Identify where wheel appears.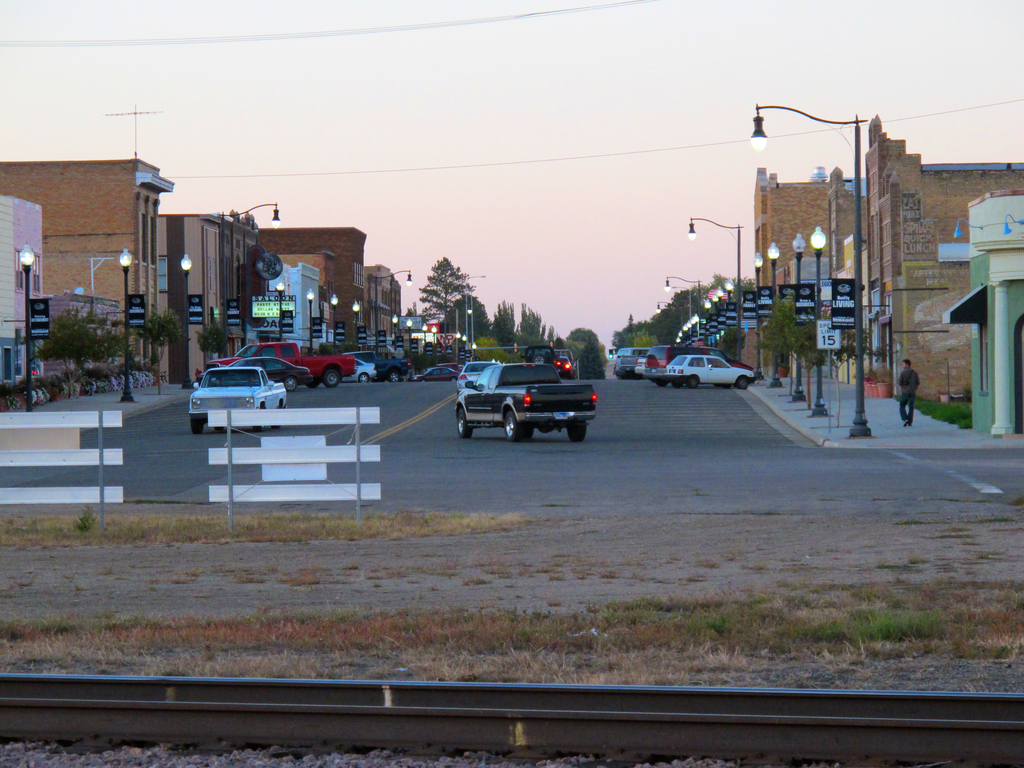
Appears at locate(324, 370, 341, 386).
